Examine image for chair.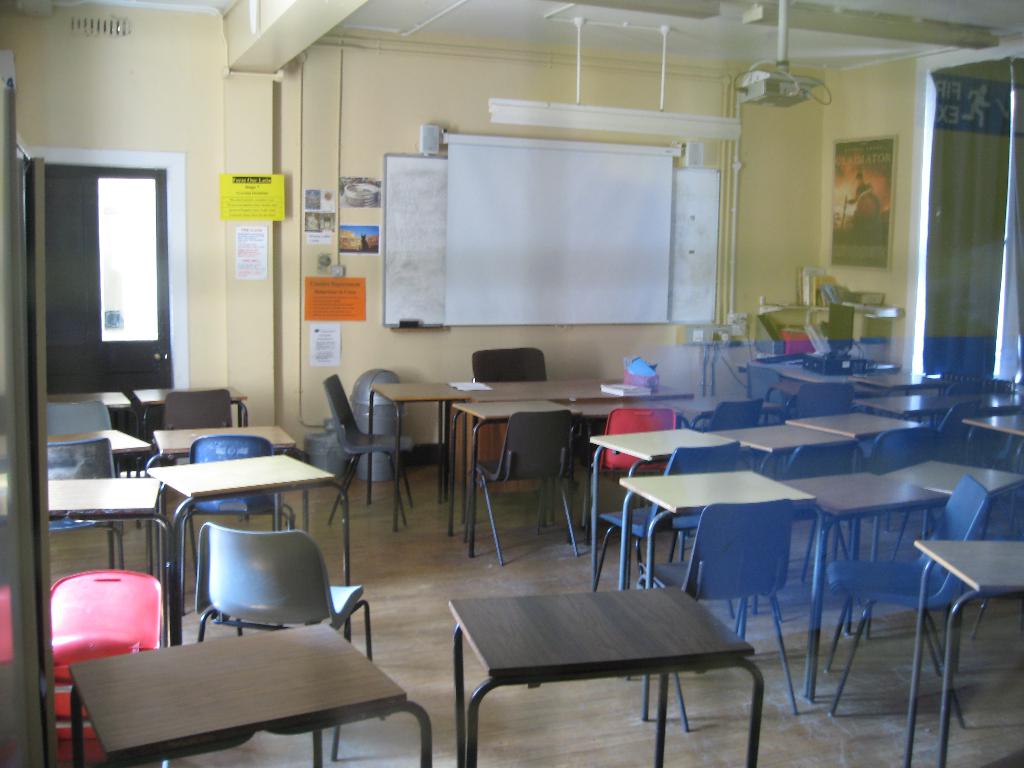
Examination result: box(947, 383, 983, 400).
